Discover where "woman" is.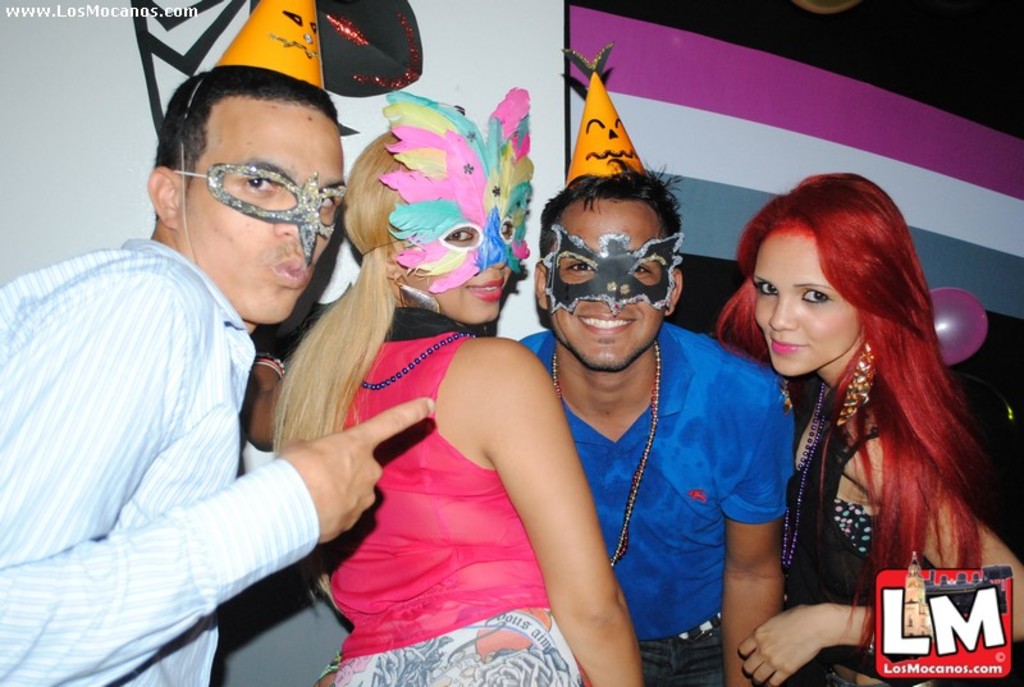
Discovered at <region>712, 168, 982, 686</region>.
